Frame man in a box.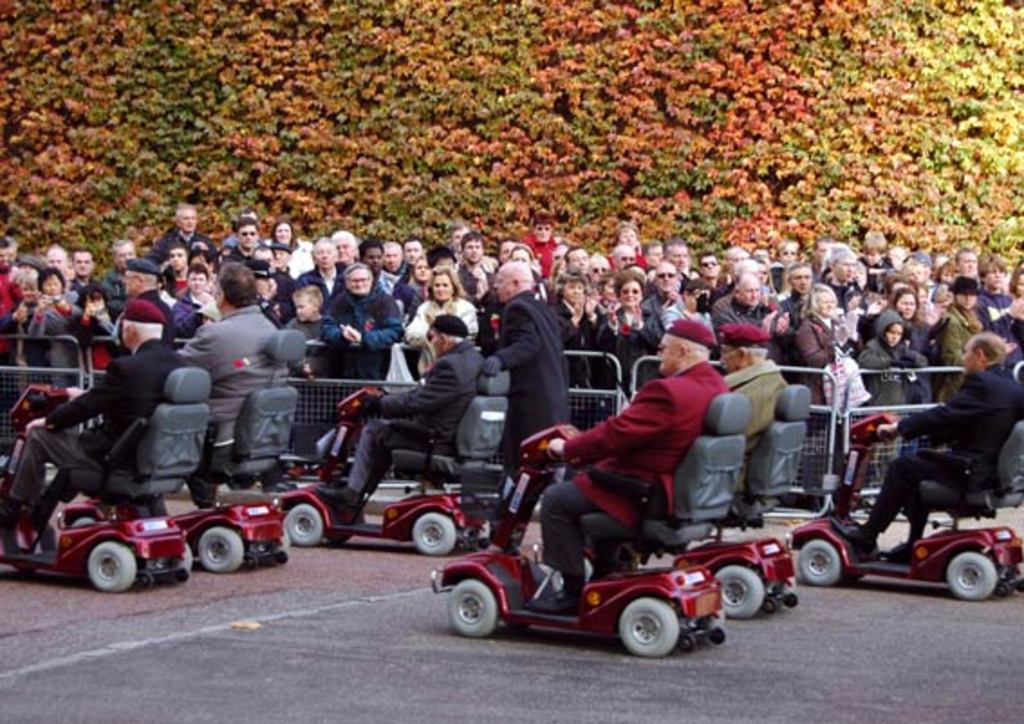
region(609, 242, 636, 269).
